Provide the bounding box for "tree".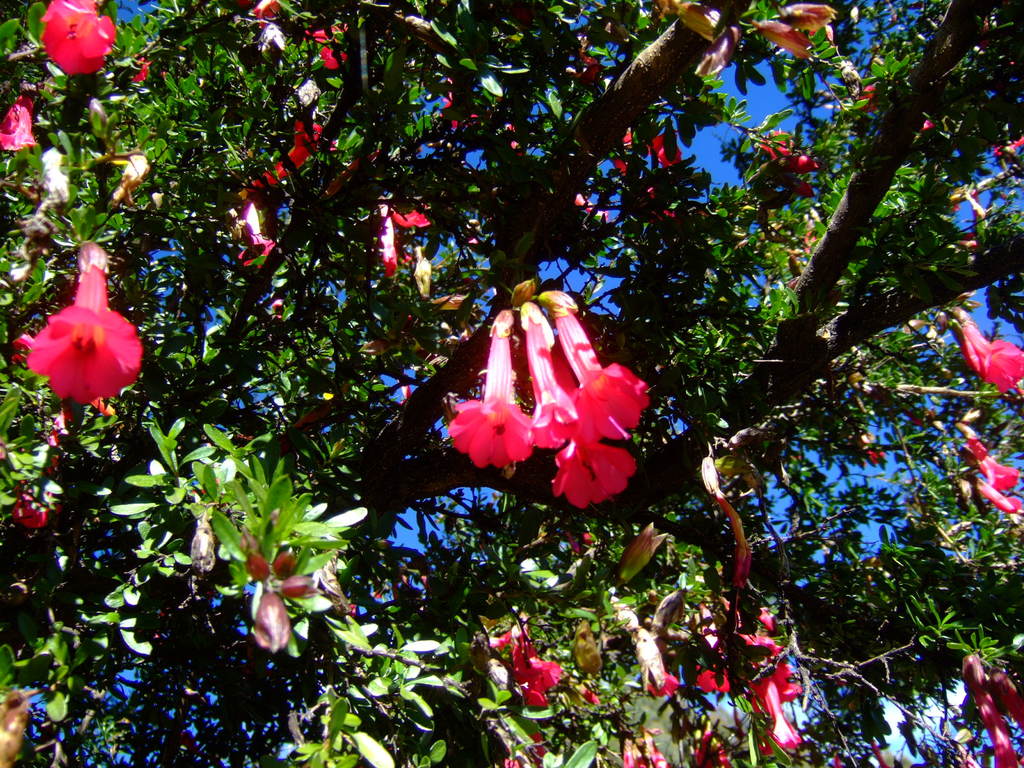
<box>0,0,1023,767</box>.
